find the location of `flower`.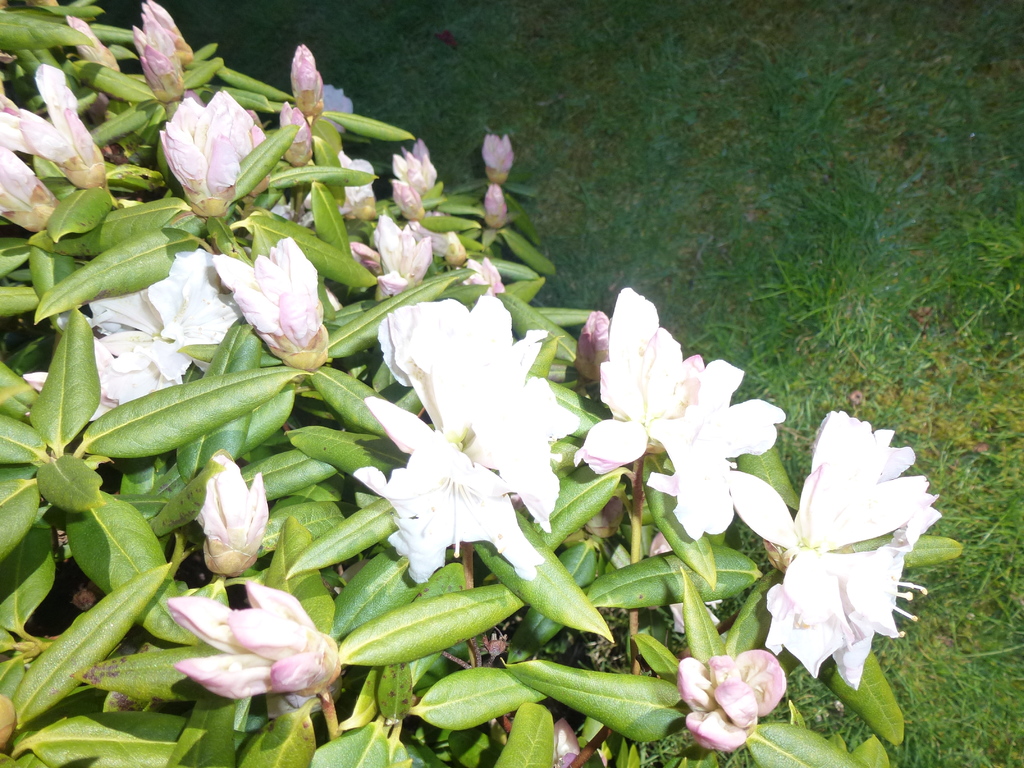
Location: bbox=[0, 61, 107, 195].
